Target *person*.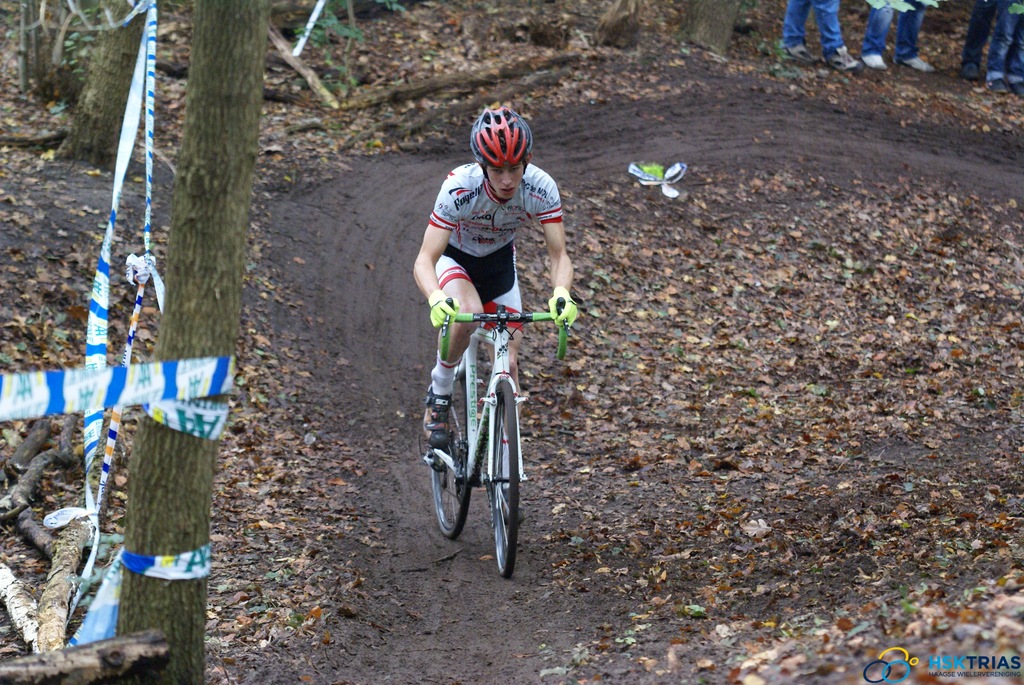
Target region: 855, 0, 934, 74.
